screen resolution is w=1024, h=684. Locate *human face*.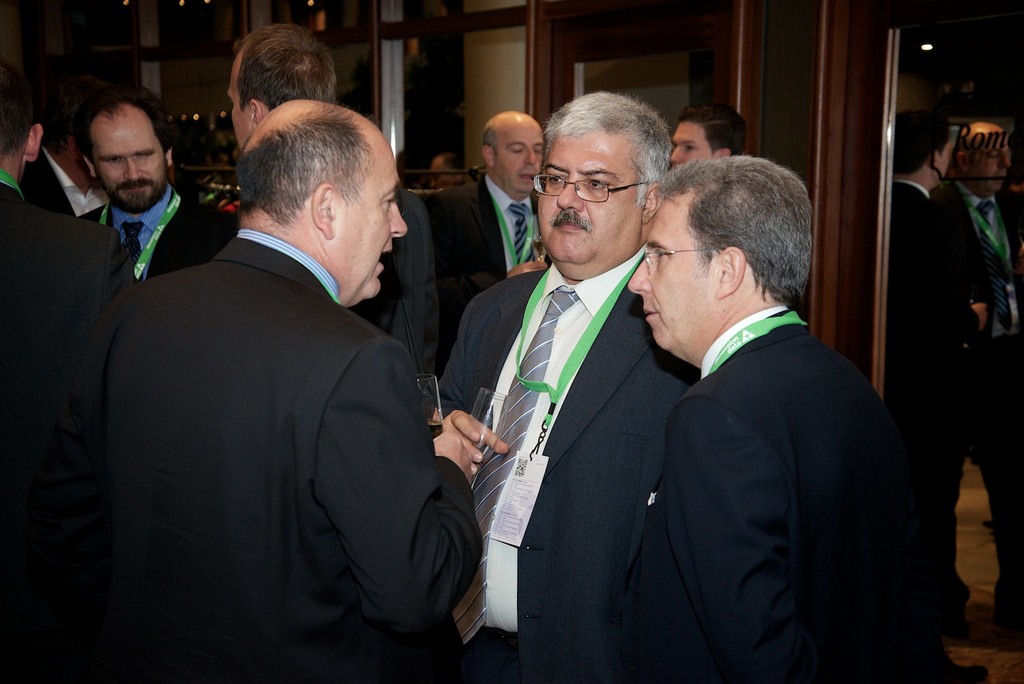
624/191/720/348.
